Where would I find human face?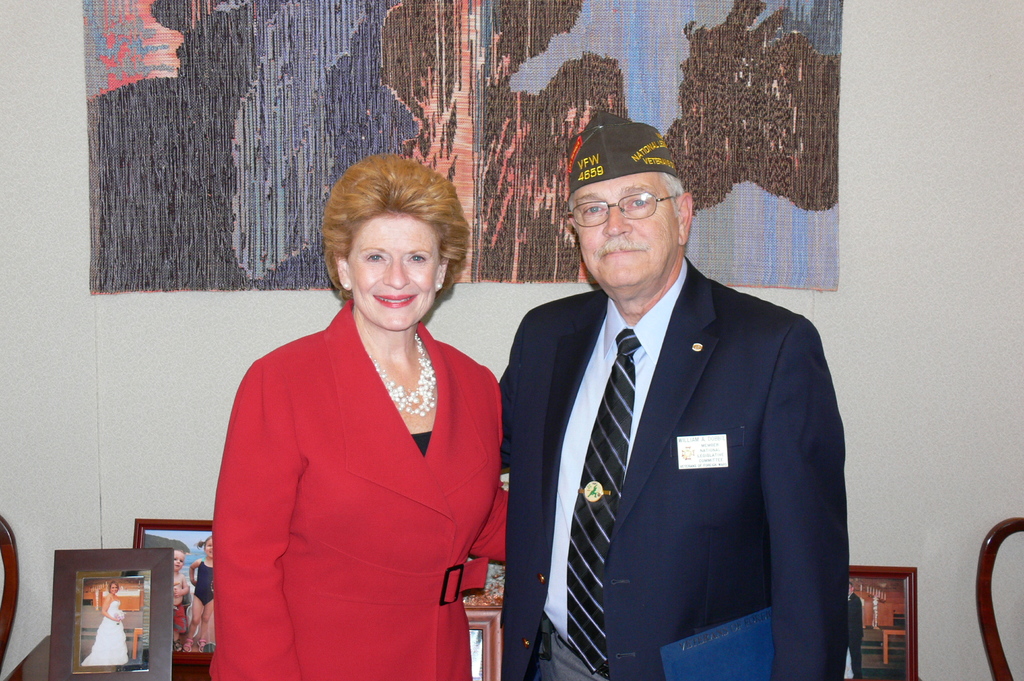
At bbox=(351, 218, 435, 334).
